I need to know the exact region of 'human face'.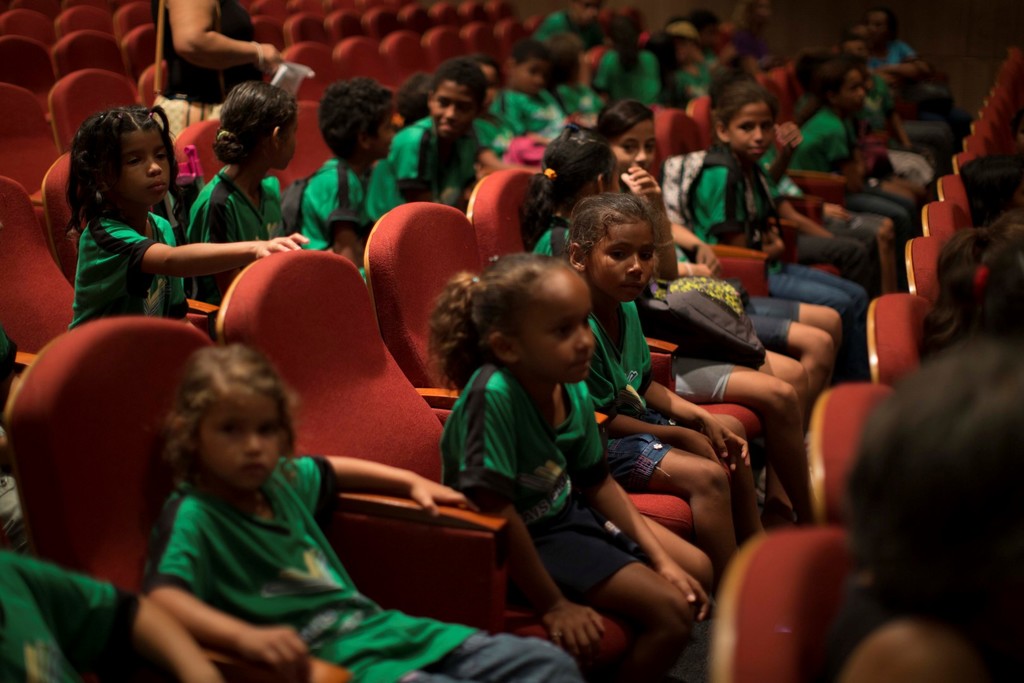
Region: pyautogui.locateOnScreen(604, 110, 661, 173).
